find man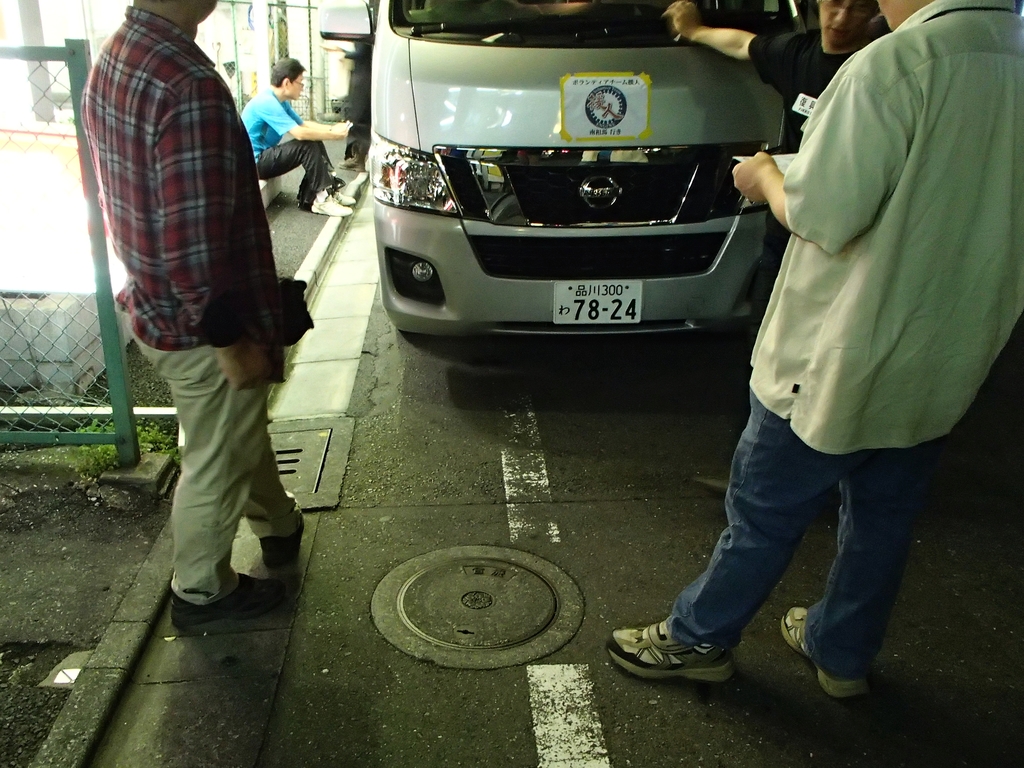
660, 0, 887, 143
